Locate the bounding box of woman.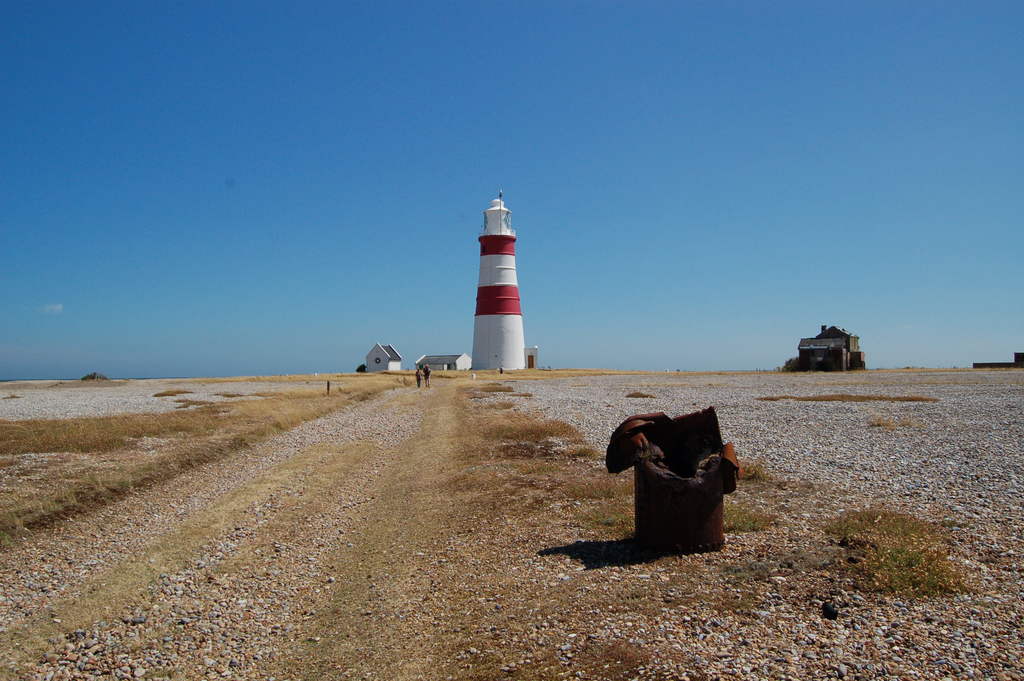
Bounding box: <bbox>416, 356, 433, 390</bbox>.
